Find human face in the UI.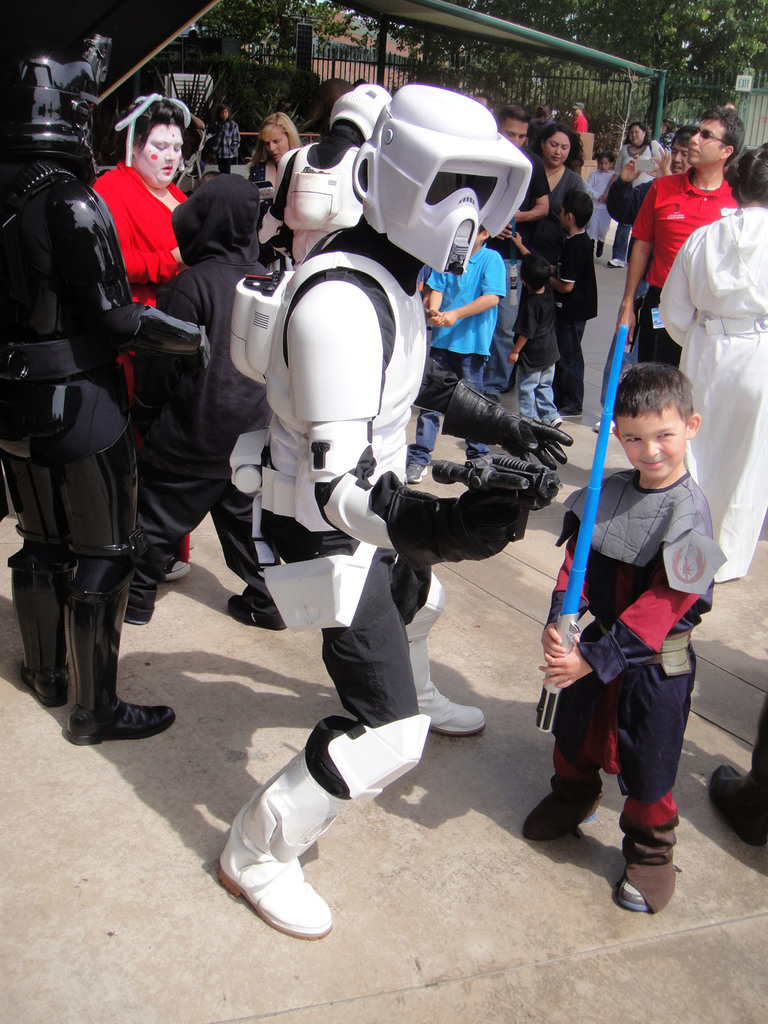
UI element at {"x1": 689, "y1": 120, "x2": 723, "y2": 169}.
